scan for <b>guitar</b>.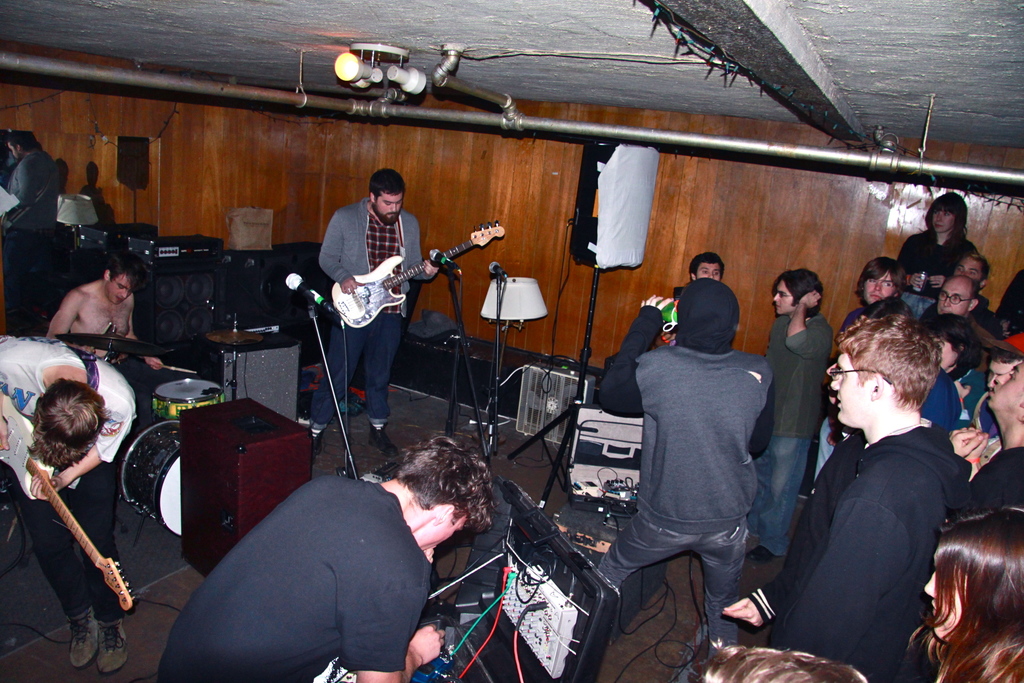
Scan result: [0,393,135,612].
